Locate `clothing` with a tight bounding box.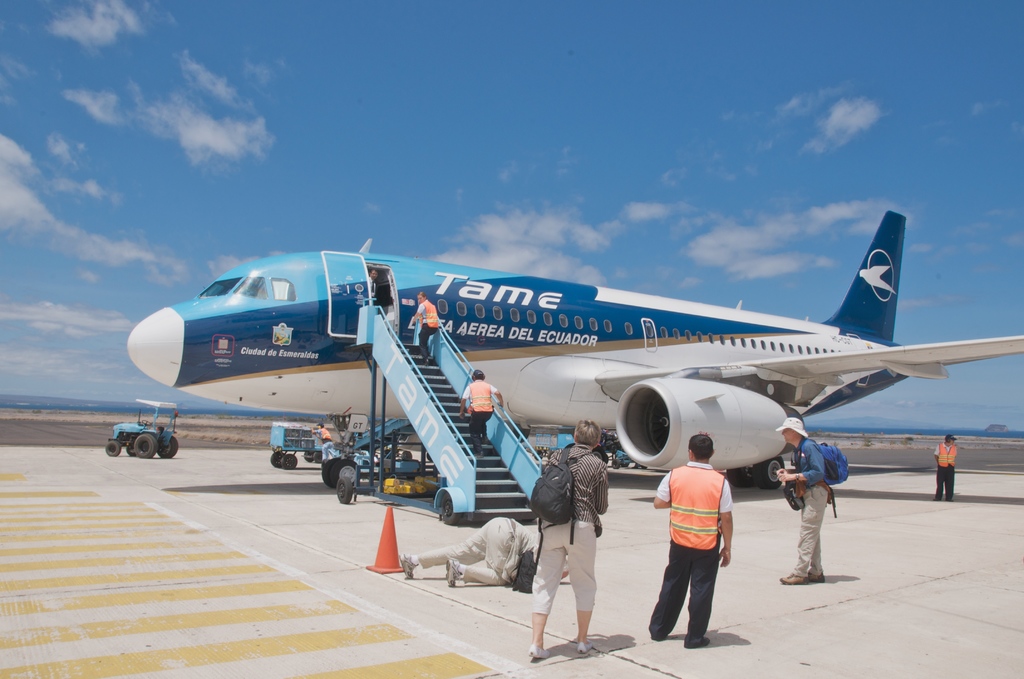
locate(932, 443, 957, 496).
